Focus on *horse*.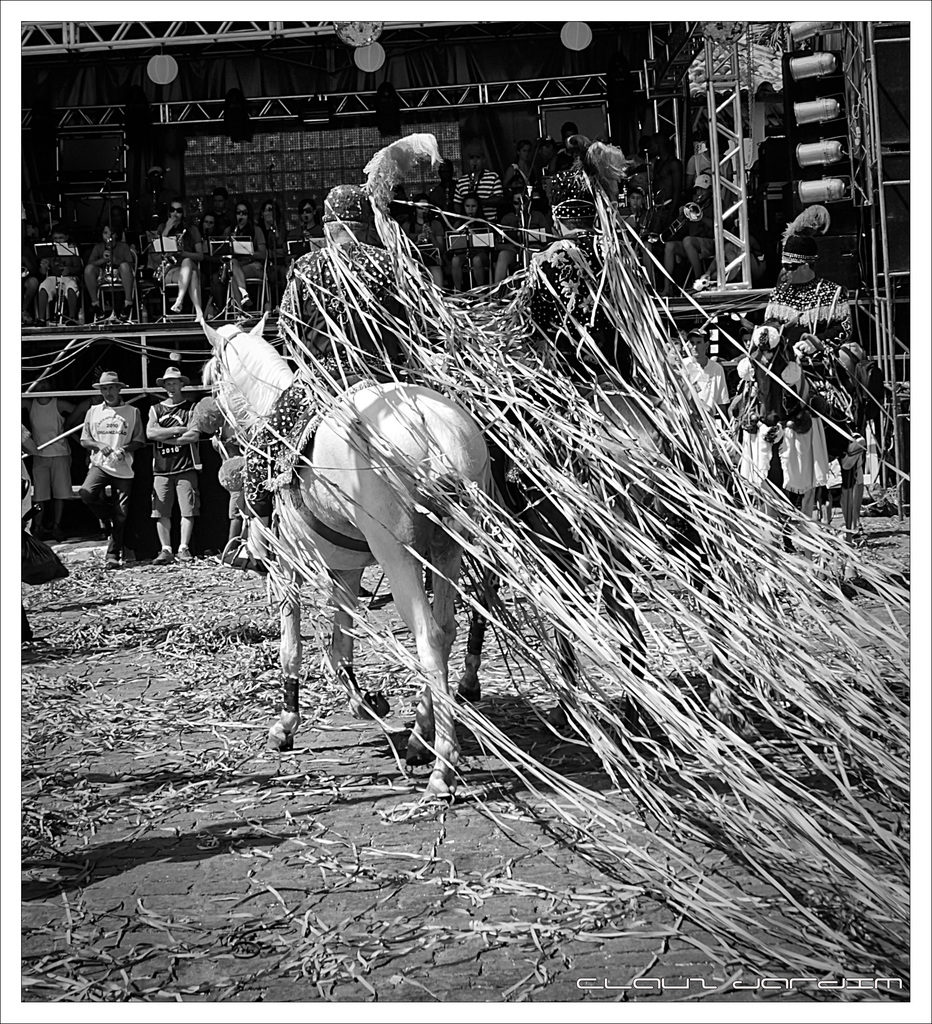
Focused at [193,299,493,810].
